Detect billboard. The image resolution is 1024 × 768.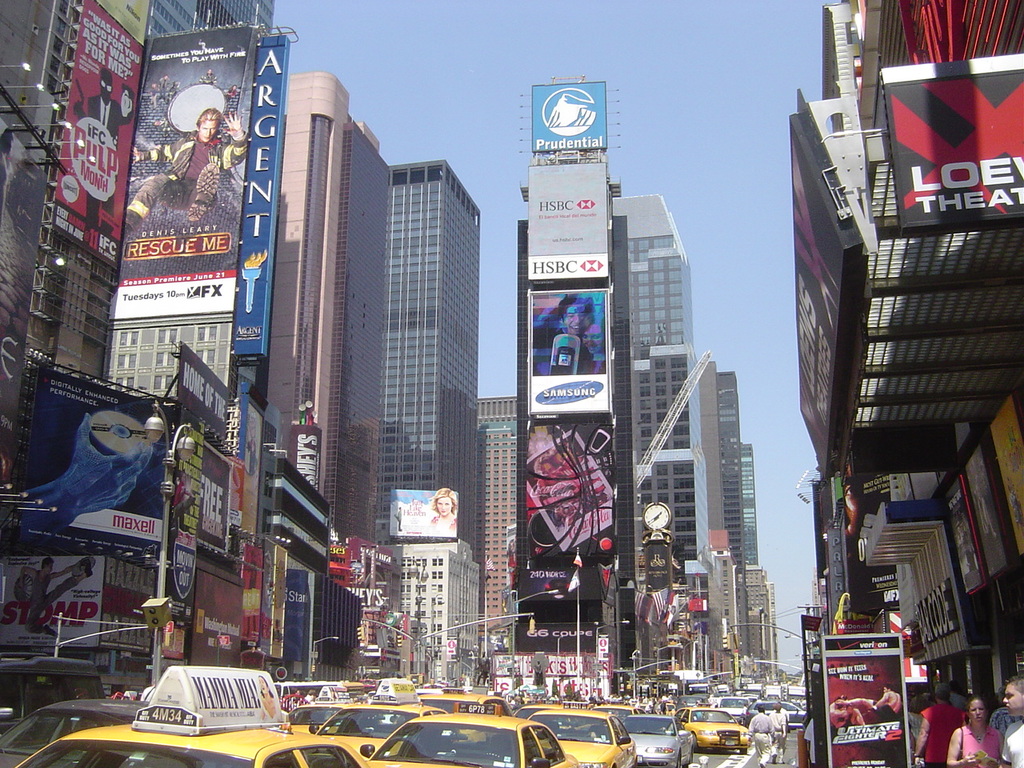
l=102, t=2, r=151, b=42.
